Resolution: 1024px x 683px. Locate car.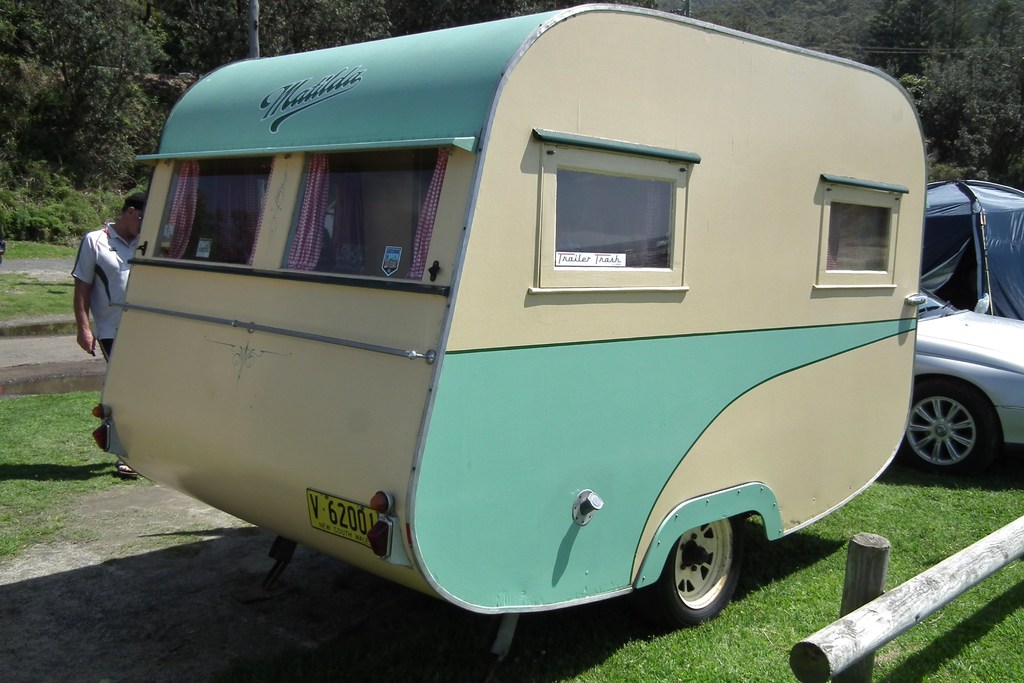
905,286,1023,474.
